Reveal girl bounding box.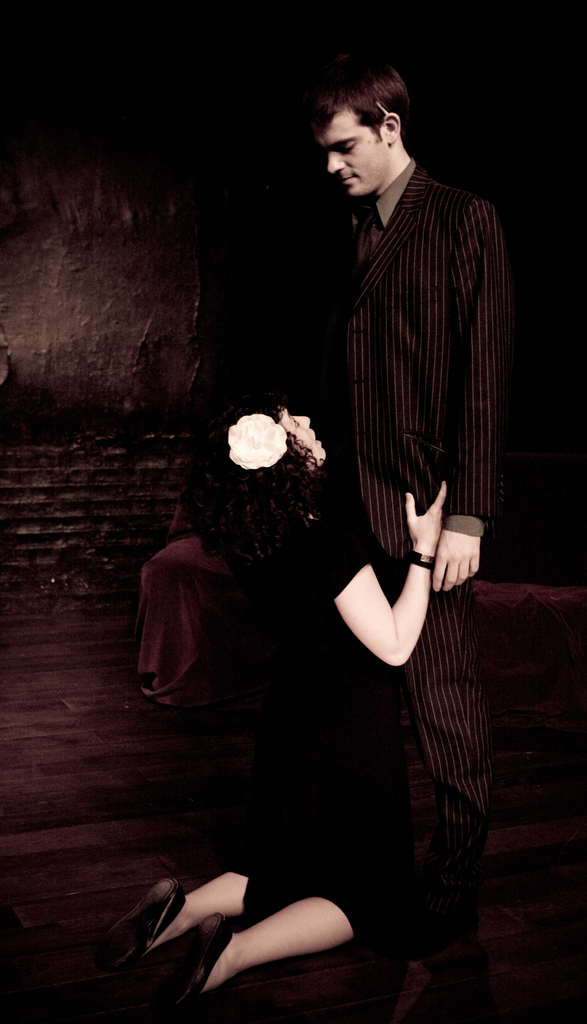
Revealed: <box>102,396,451,991</box>.
